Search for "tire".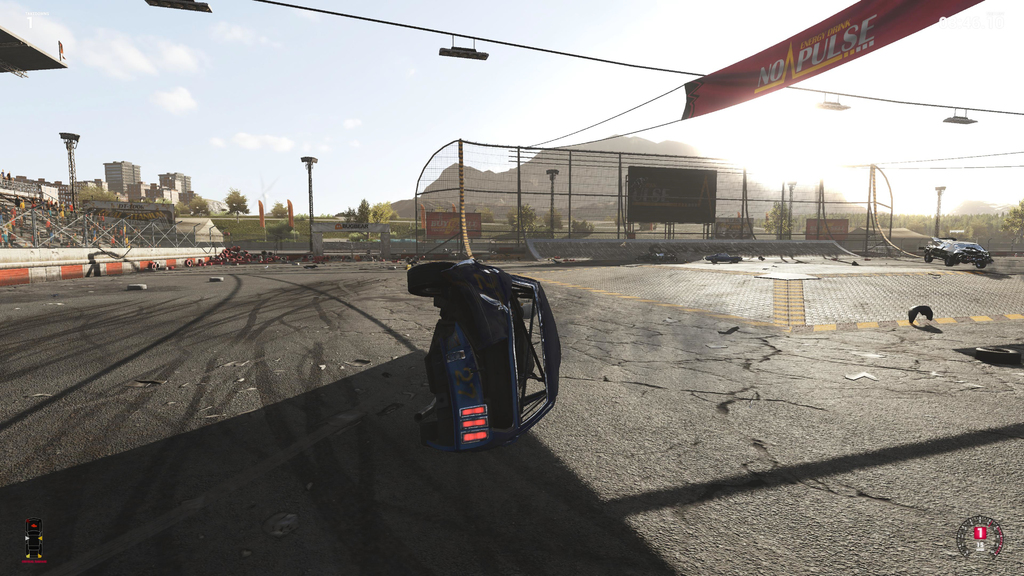
Found at locate(712, 258, 717, 264).
